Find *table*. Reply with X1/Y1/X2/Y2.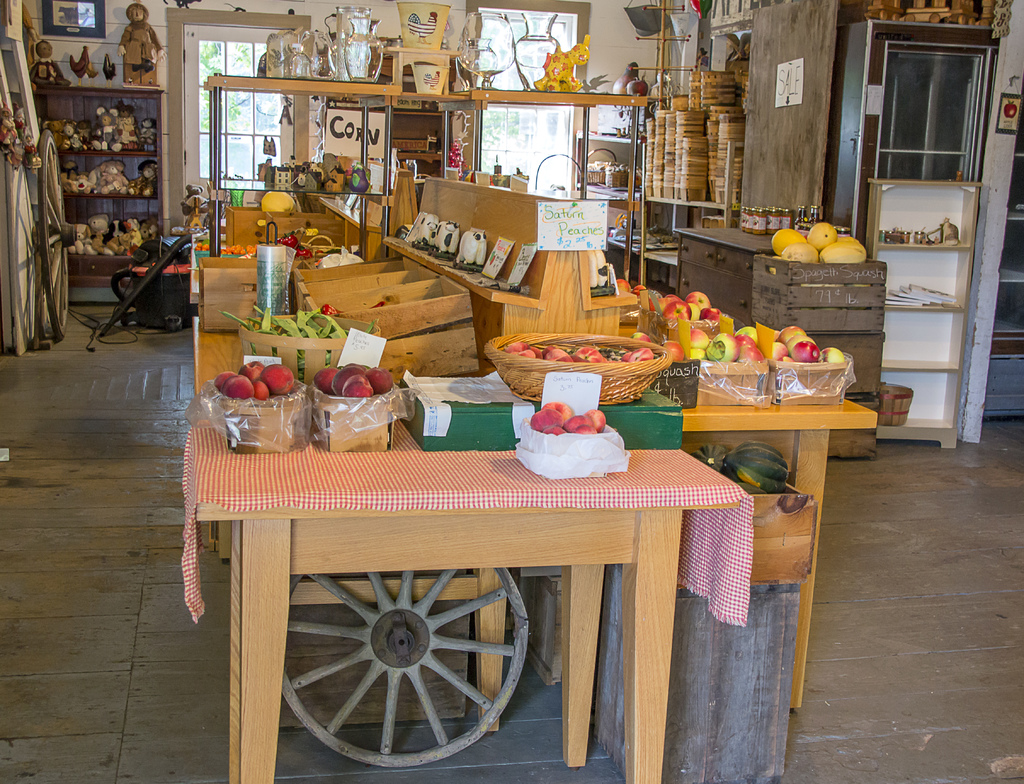
617/284/879/712.
